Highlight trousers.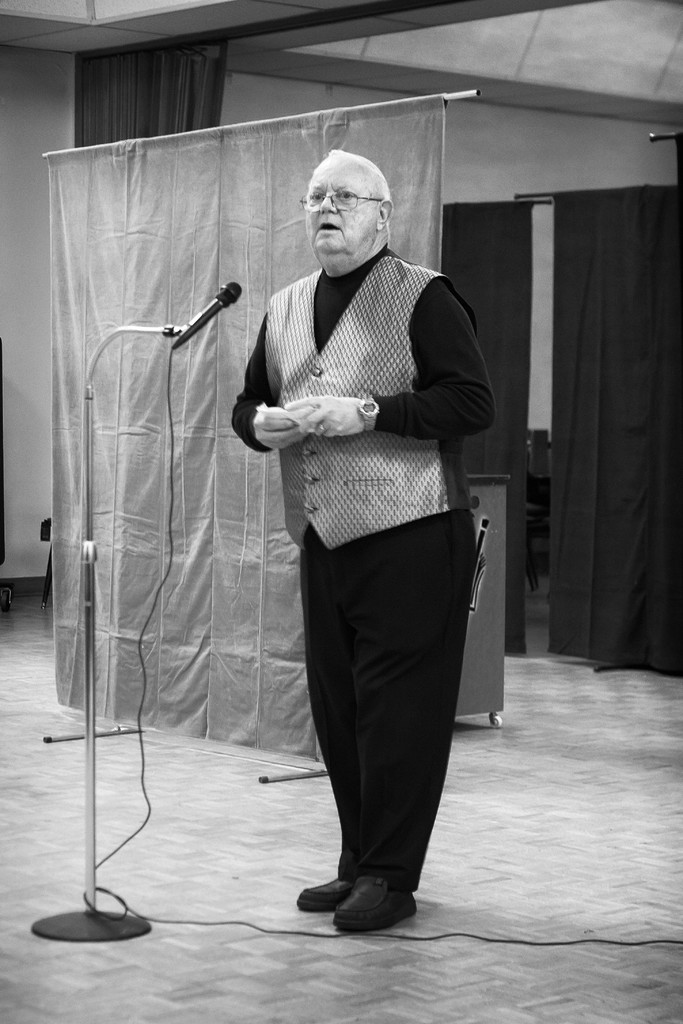
Highlighted region: 302:503:475:890.
